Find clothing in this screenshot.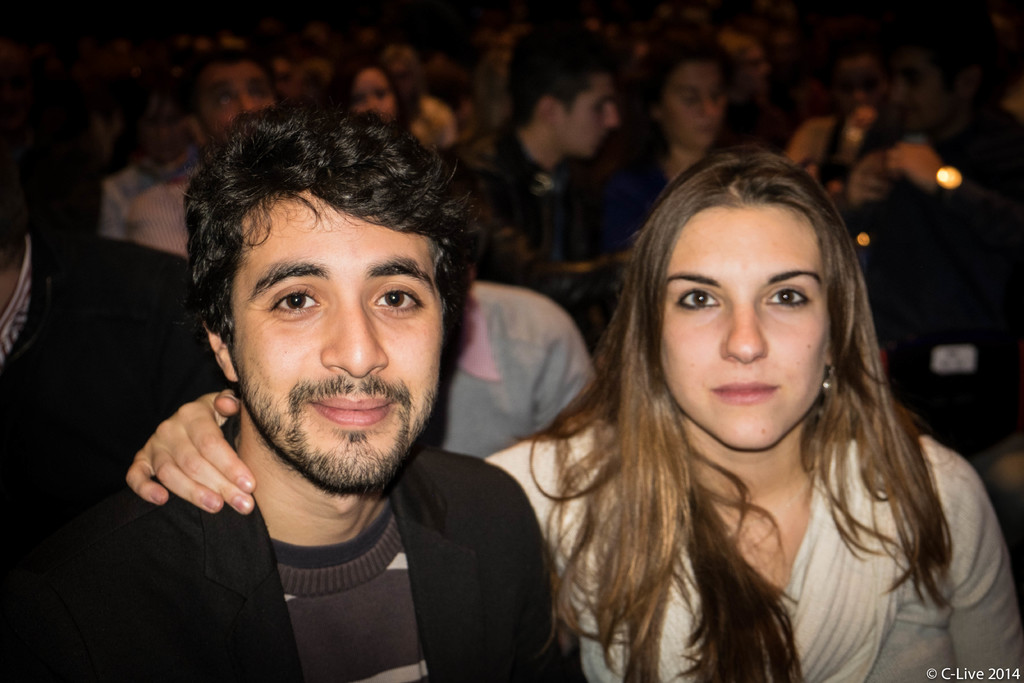
The bounding box for clothing is box(786, 149, 917, 229).
